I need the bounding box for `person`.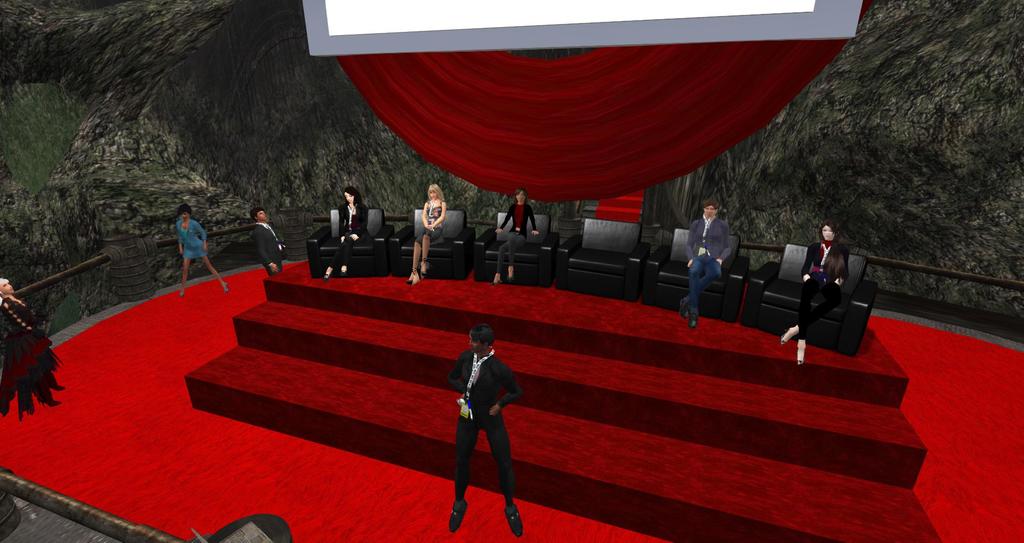
Here it is: [x1=248, y1=206, x2=287, y2=277].
